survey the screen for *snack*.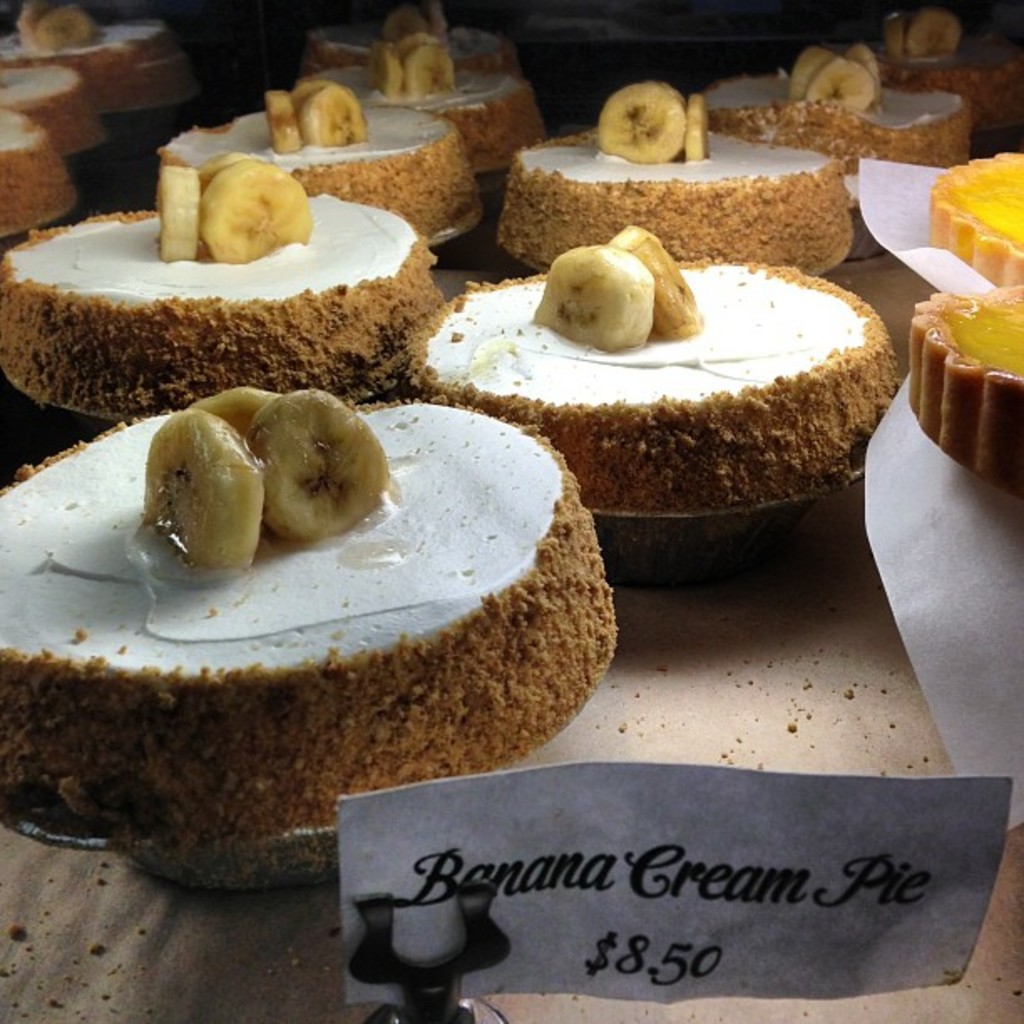
Survey found: 286/0/542/172.
